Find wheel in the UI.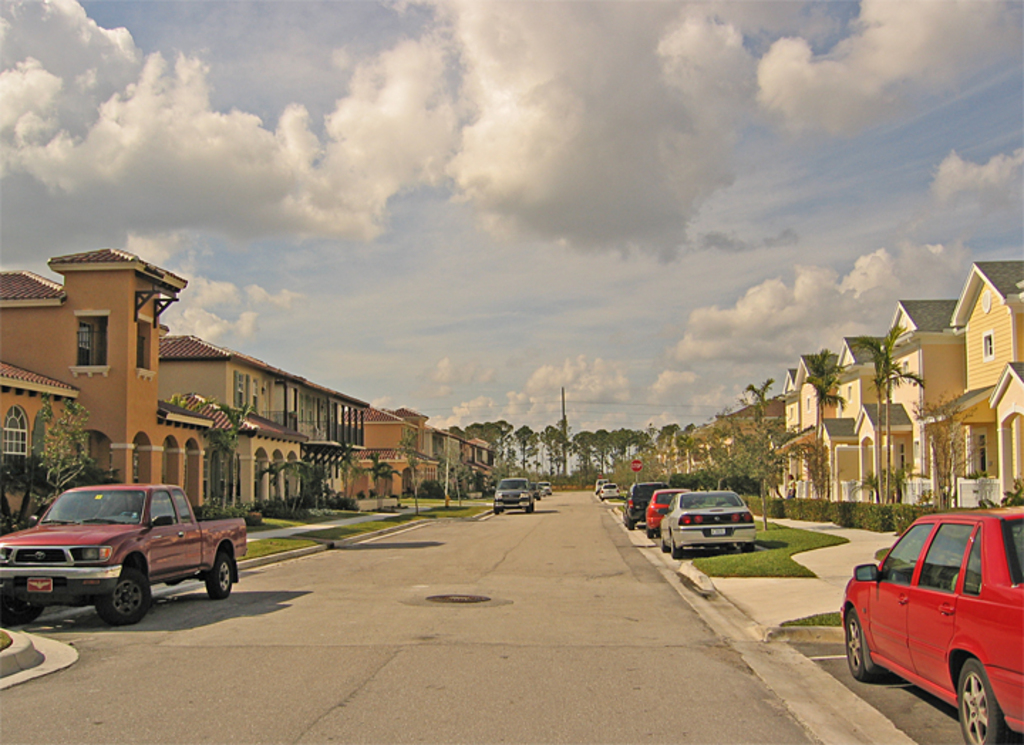
UI element at detection(489, 509, 499, 516).
